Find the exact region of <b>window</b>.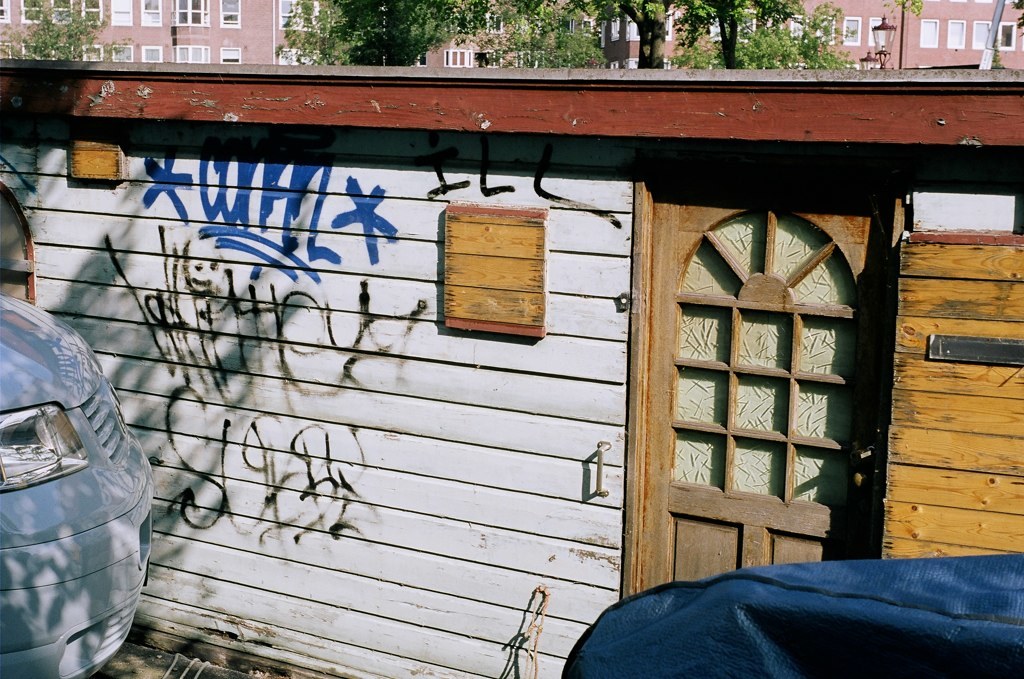
Exact region: (x1=868, y1=15, x2=885, y2=46).
